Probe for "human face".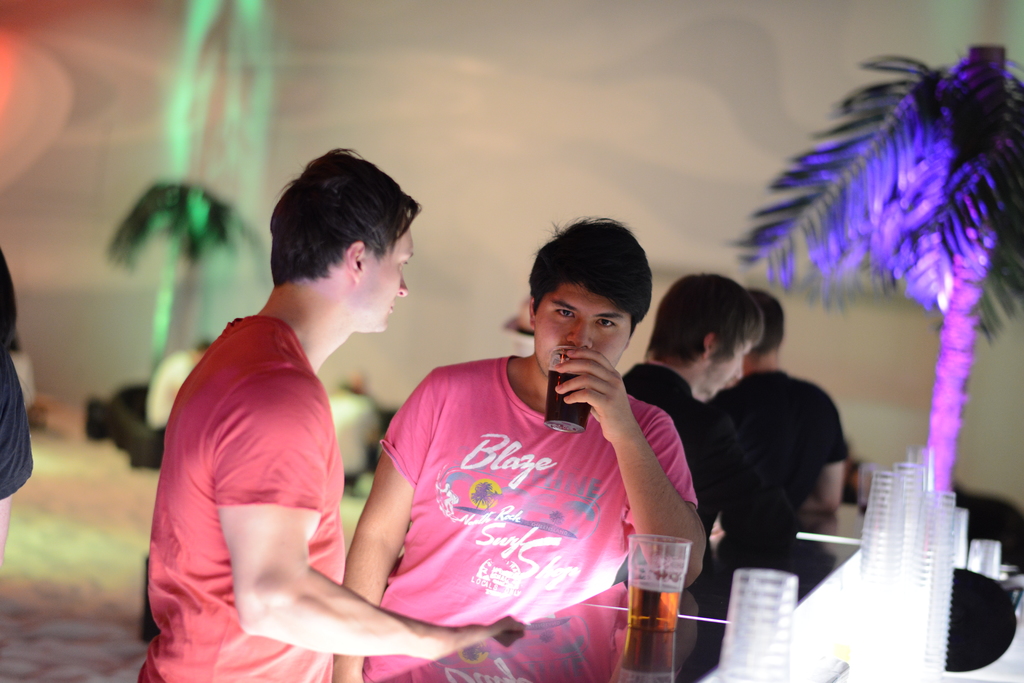
Probe result: 698,336,754,399.
